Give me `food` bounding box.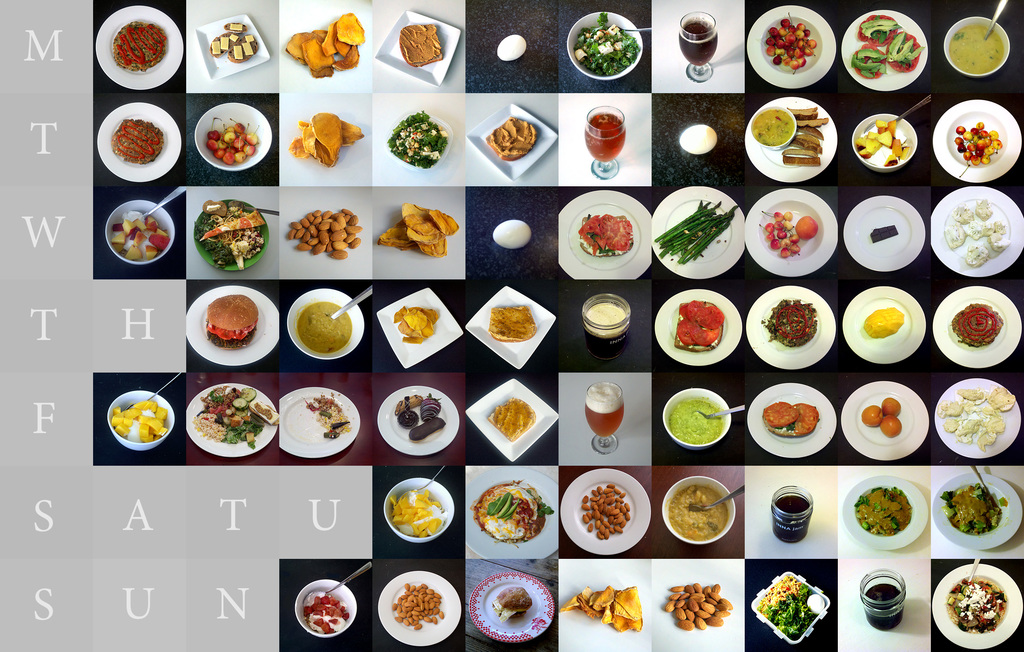
(left=202, top=295, right=259, bottom=347).
